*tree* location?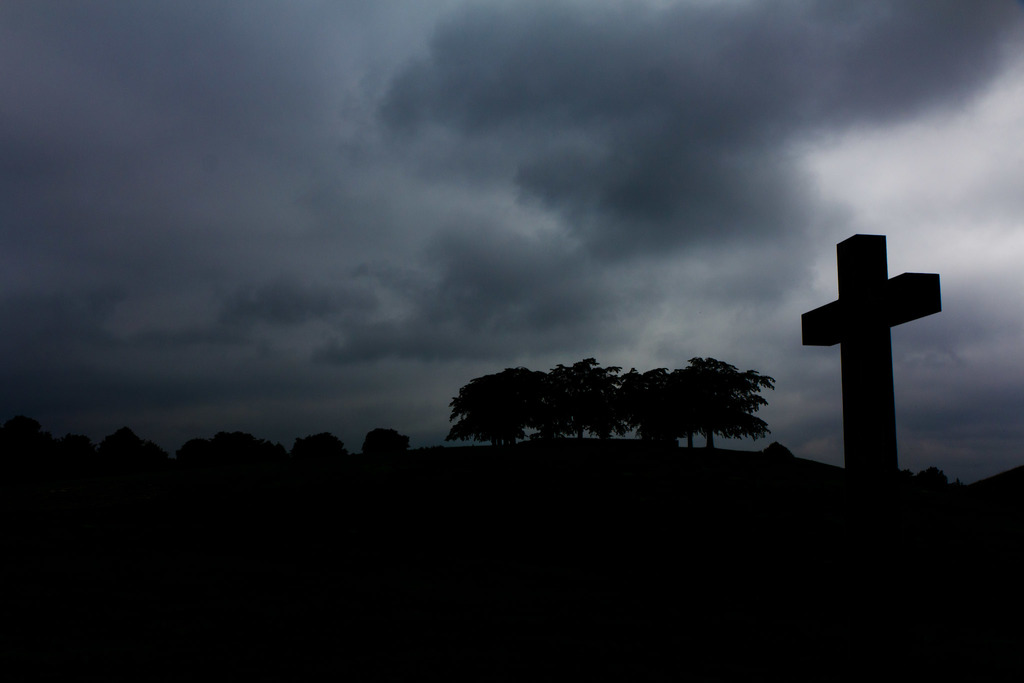
188,427,299,473
